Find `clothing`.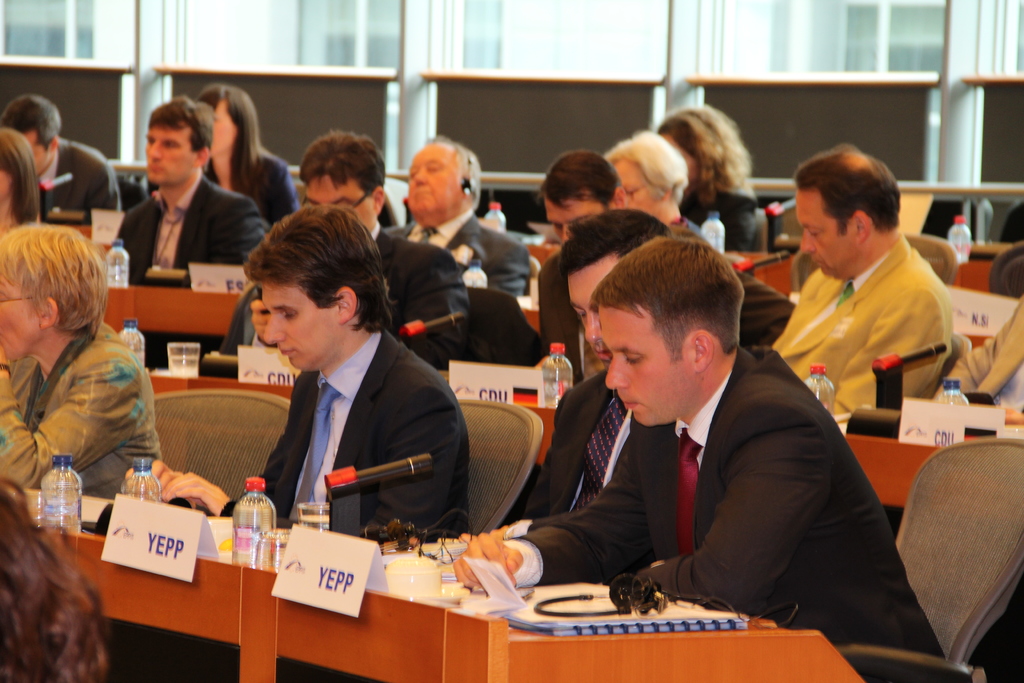
region(518, 311, 906, 637).
